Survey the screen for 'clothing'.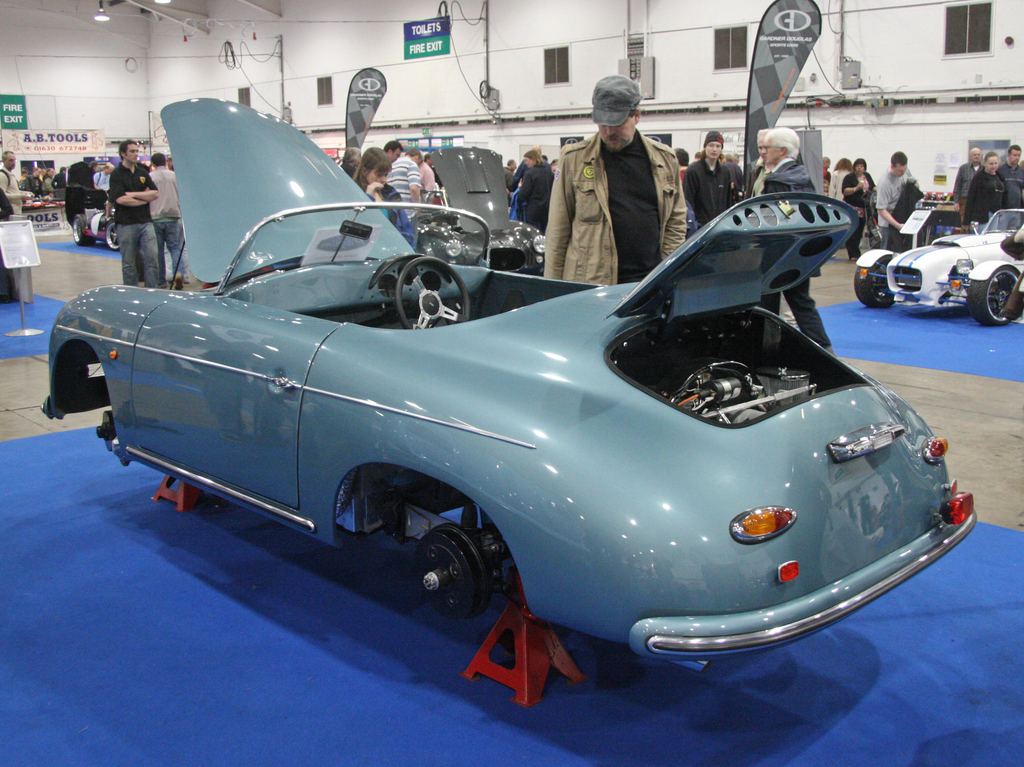
Survey found: {"x1": 111, "y1": 159, "x2": 161, "y2": 294}.
